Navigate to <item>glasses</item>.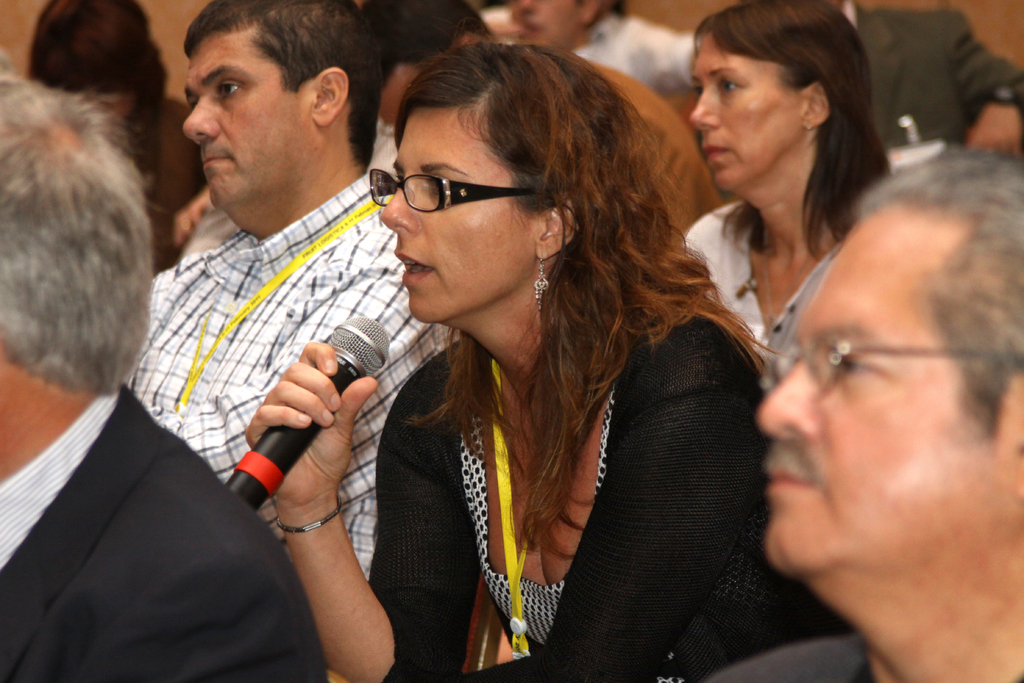
Navigation target: x1=360 y1=155 x2=548 y2=219.
